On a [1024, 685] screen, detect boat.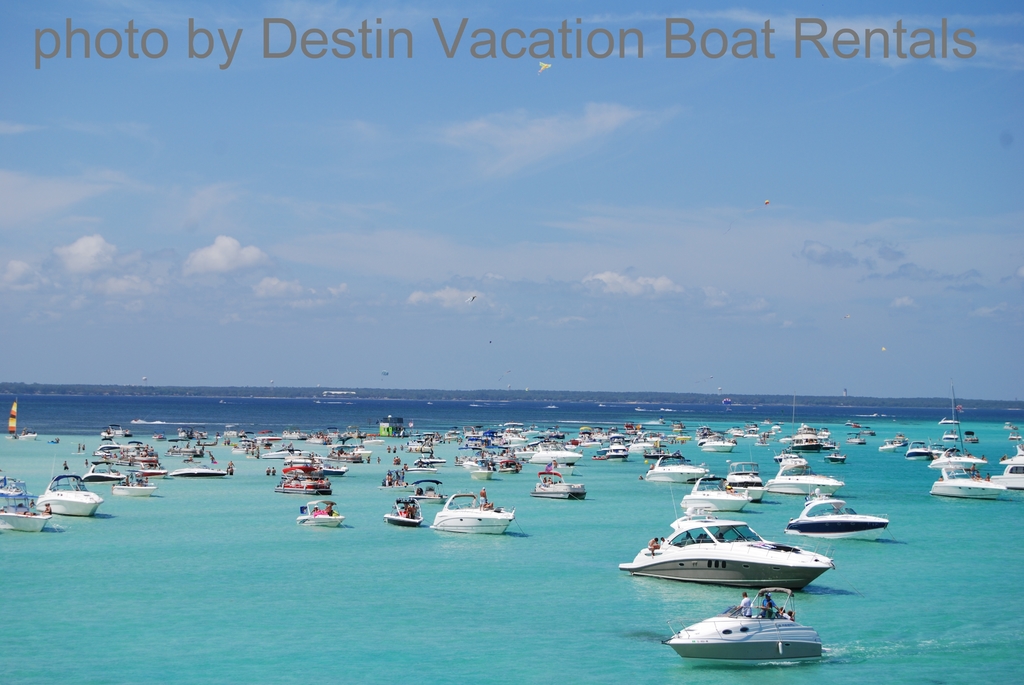
bbox=(1014, 439, 1023, 455).
